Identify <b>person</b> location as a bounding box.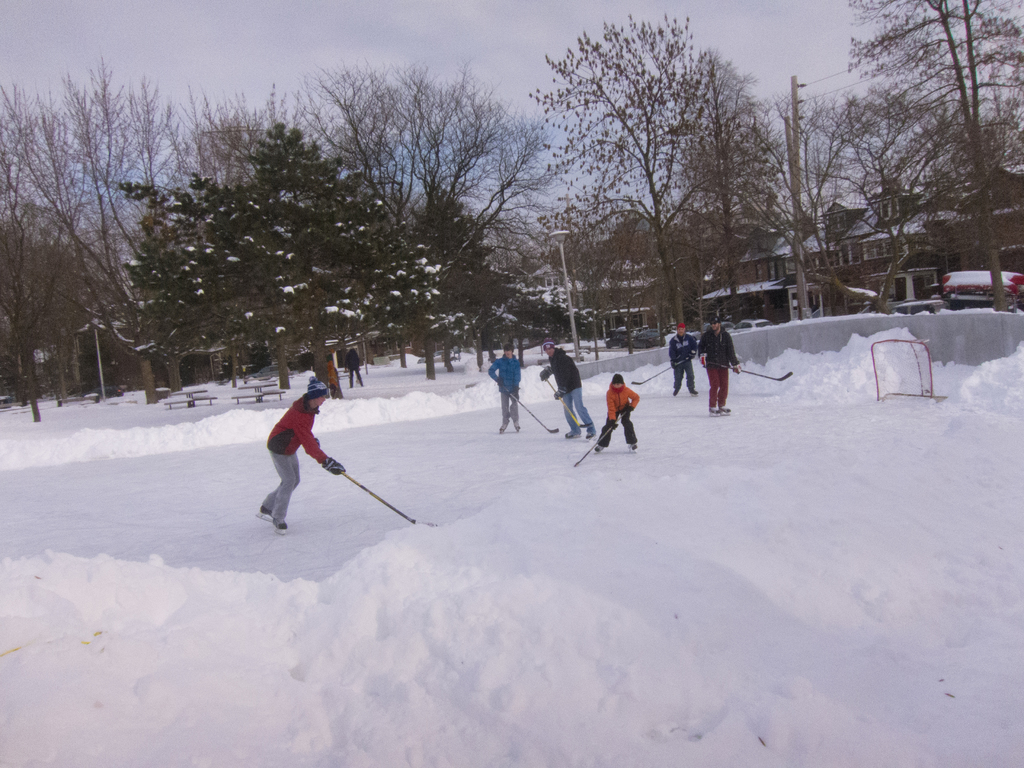
<region>488, 342, 521, 436</region>.
